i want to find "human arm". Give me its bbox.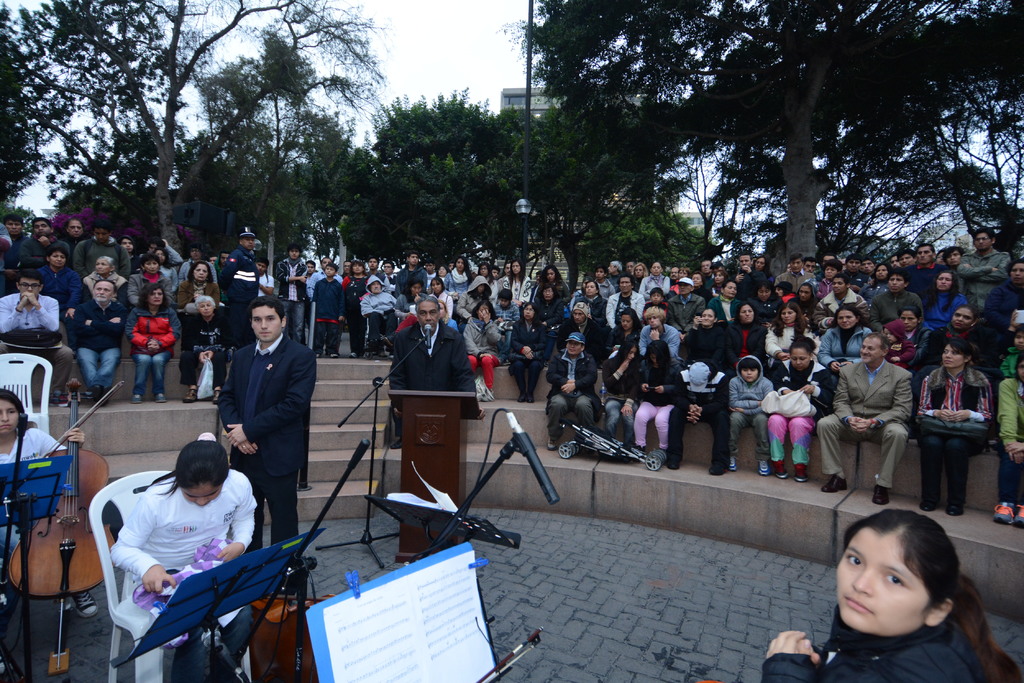
602,291,617,330.
